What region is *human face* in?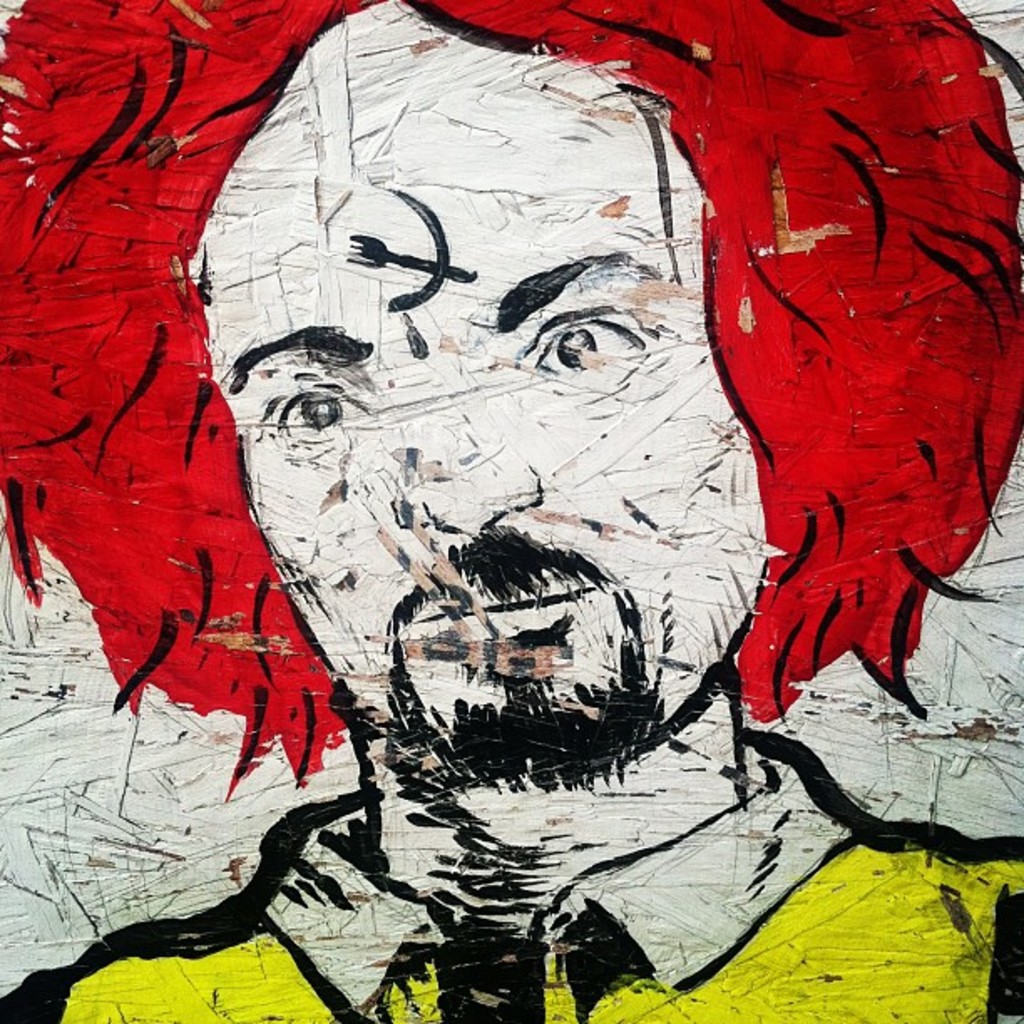
detection(181, 0, 776, 785).
